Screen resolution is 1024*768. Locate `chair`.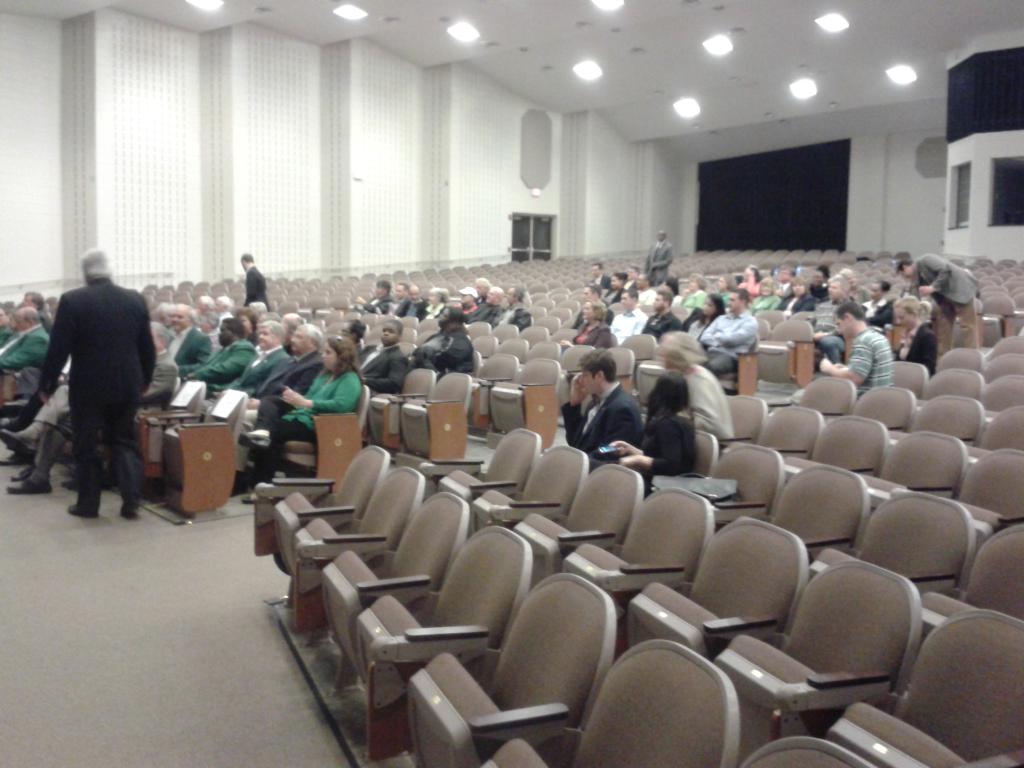
{"x1": 792, "y1": 372, "x2": 858, "y2": 423}.
